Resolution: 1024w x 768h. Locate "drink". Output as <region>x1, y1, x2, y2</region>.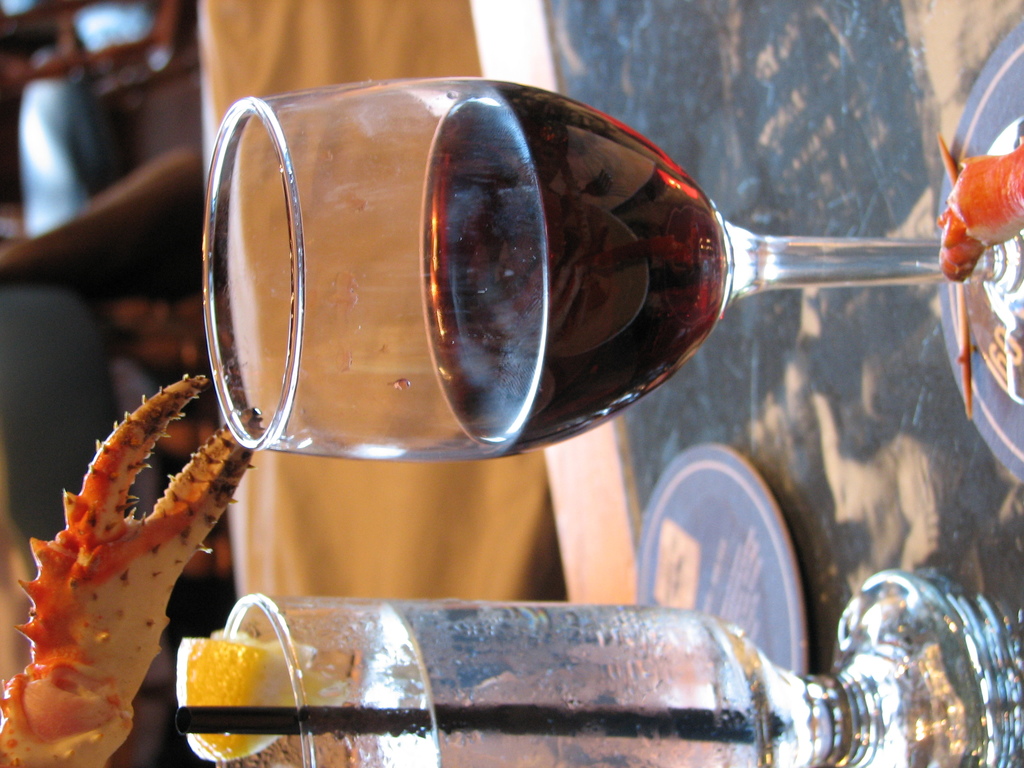
<region>410, 78, 725, 448</region>.
